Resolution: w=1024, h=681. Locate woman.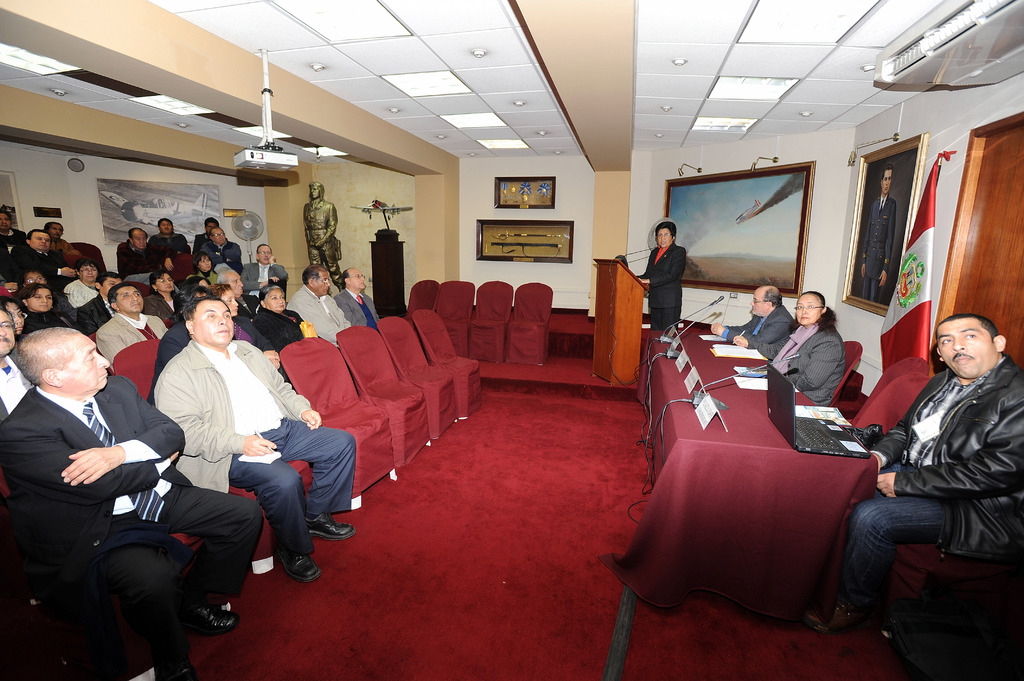
box(779, 279, 875, 436).
